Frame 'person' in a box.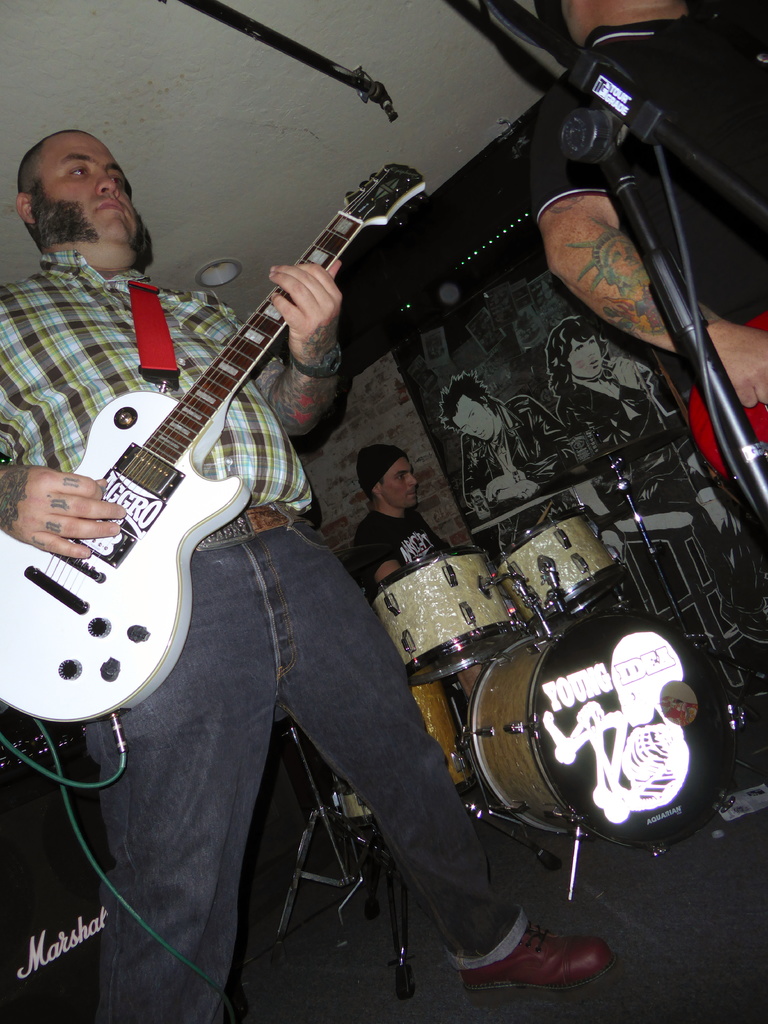
0, 129, 596, 1022.
